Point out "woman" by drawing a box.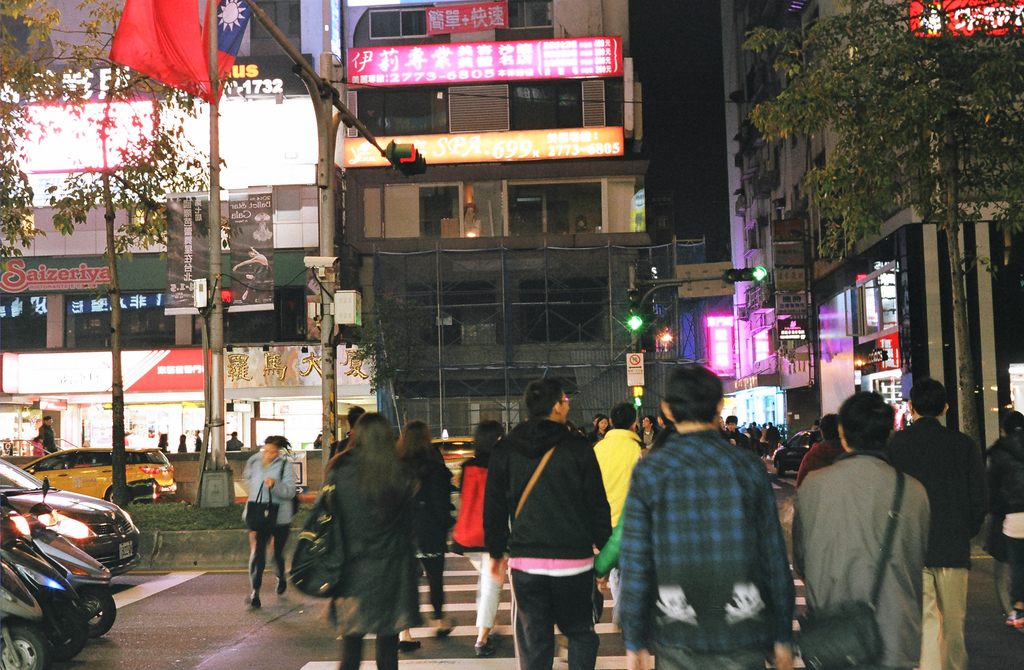
select_region(392, 418, 463, 653).
